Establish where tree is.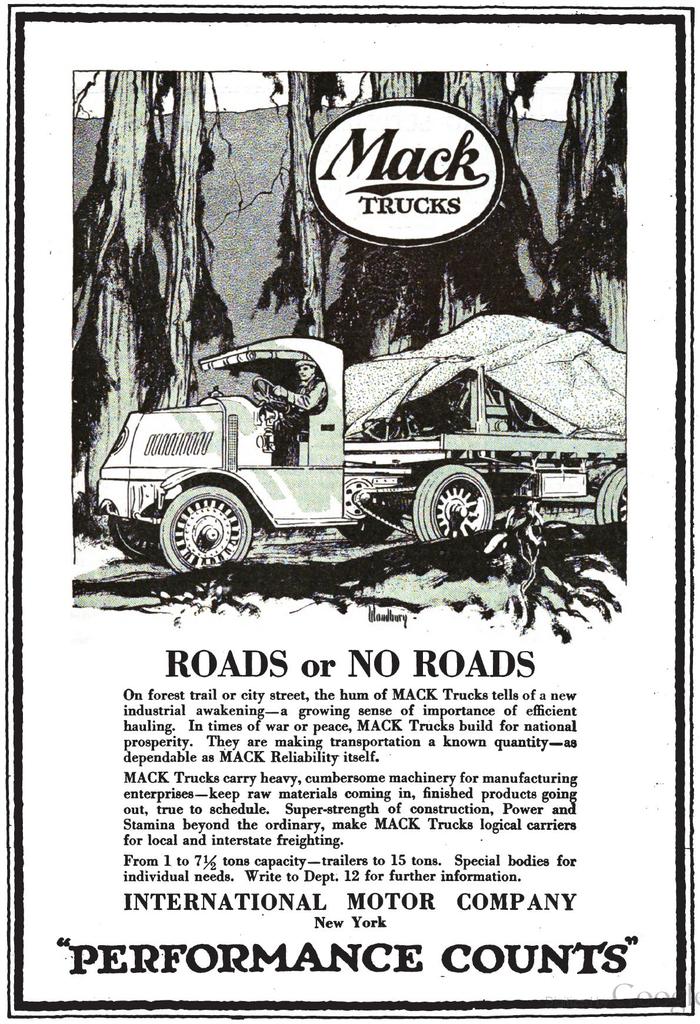
Established at x1=325, y1=68, x2=451, y2=357.
